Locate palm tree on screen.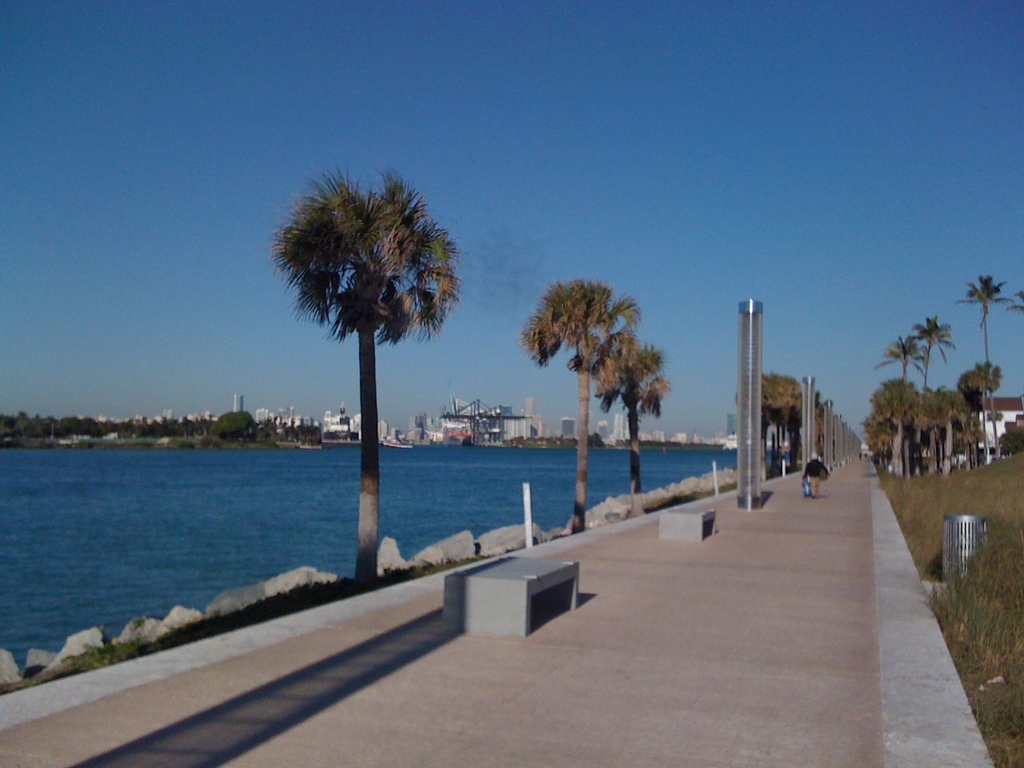
On screen at locate(528, 268, 627, 534).
